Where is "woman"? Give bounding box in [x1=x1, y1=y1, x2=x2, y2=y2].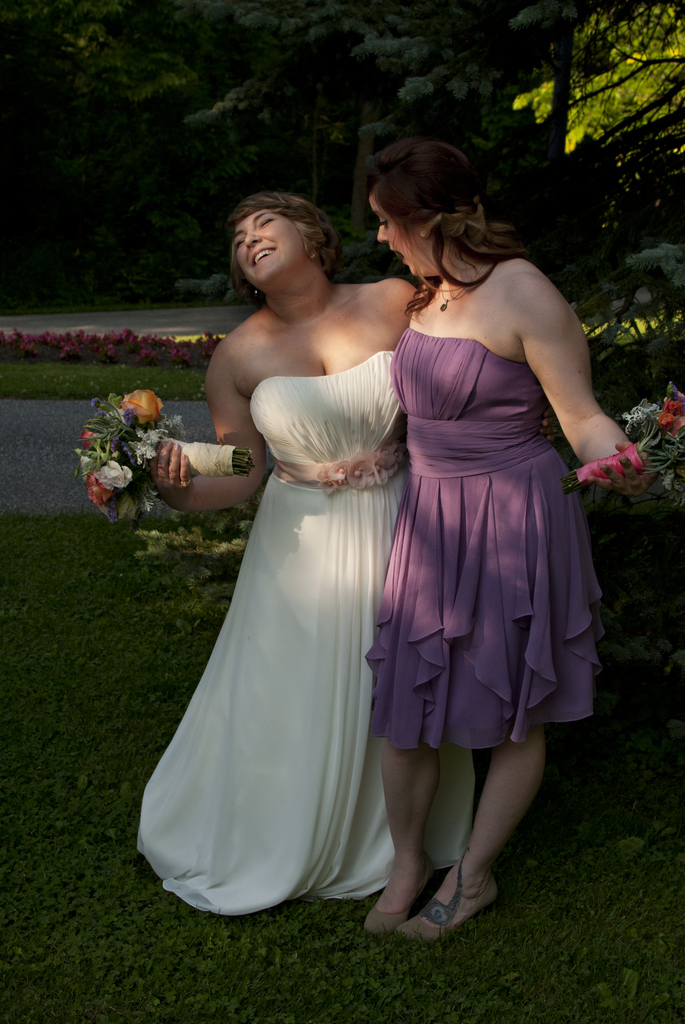
[x1=146, y1=173, x2=453, y2=933].
